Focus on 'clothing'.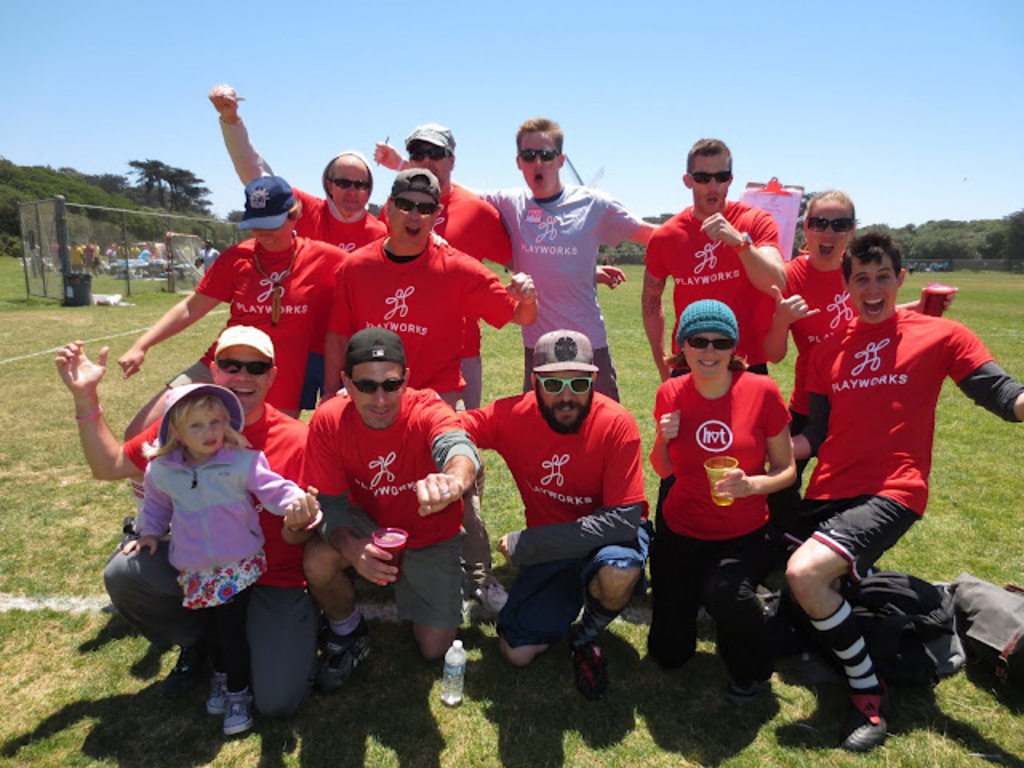
Focused at x1=960 y1=362 x2=1019 y2=419.
